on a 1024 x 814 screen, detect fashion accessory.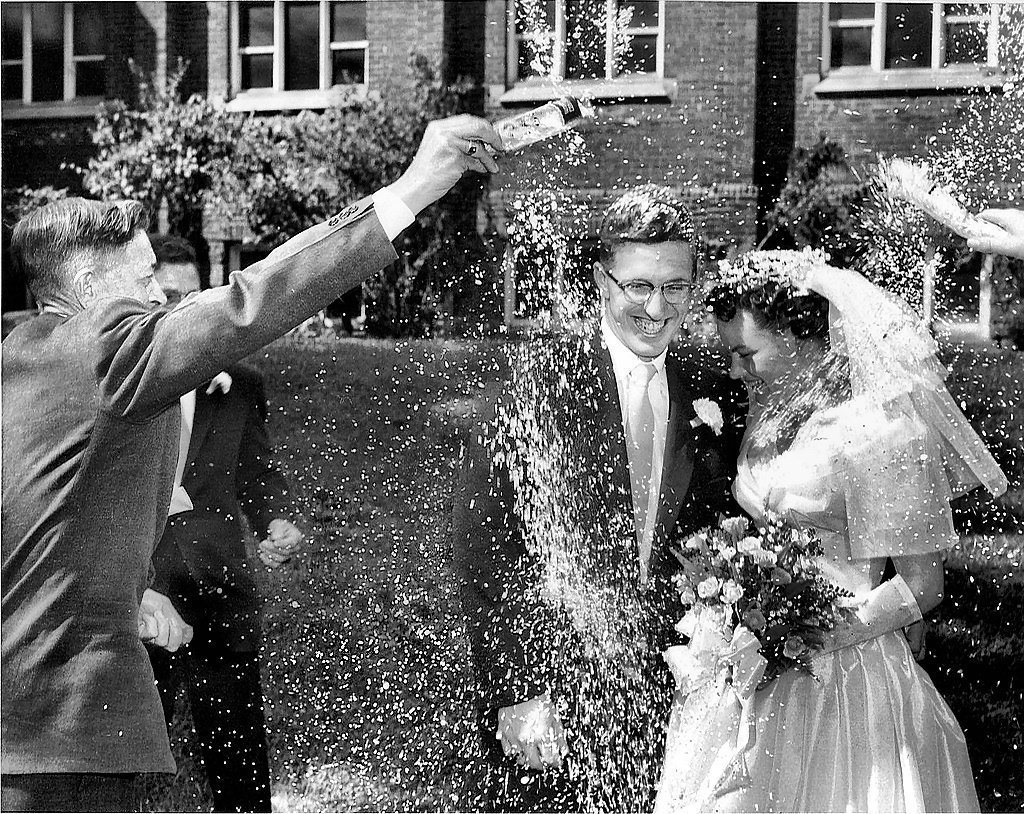
621, 363, 654, 549.
